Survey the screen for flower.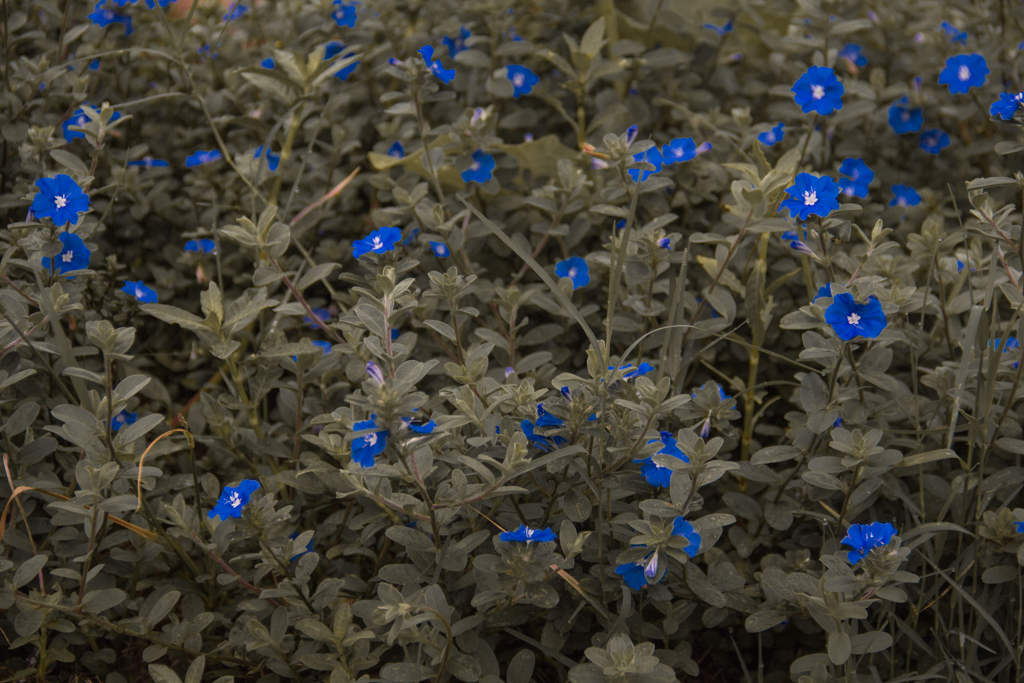
Survey found: (left=638, top=437, right=693, bottom=494).
